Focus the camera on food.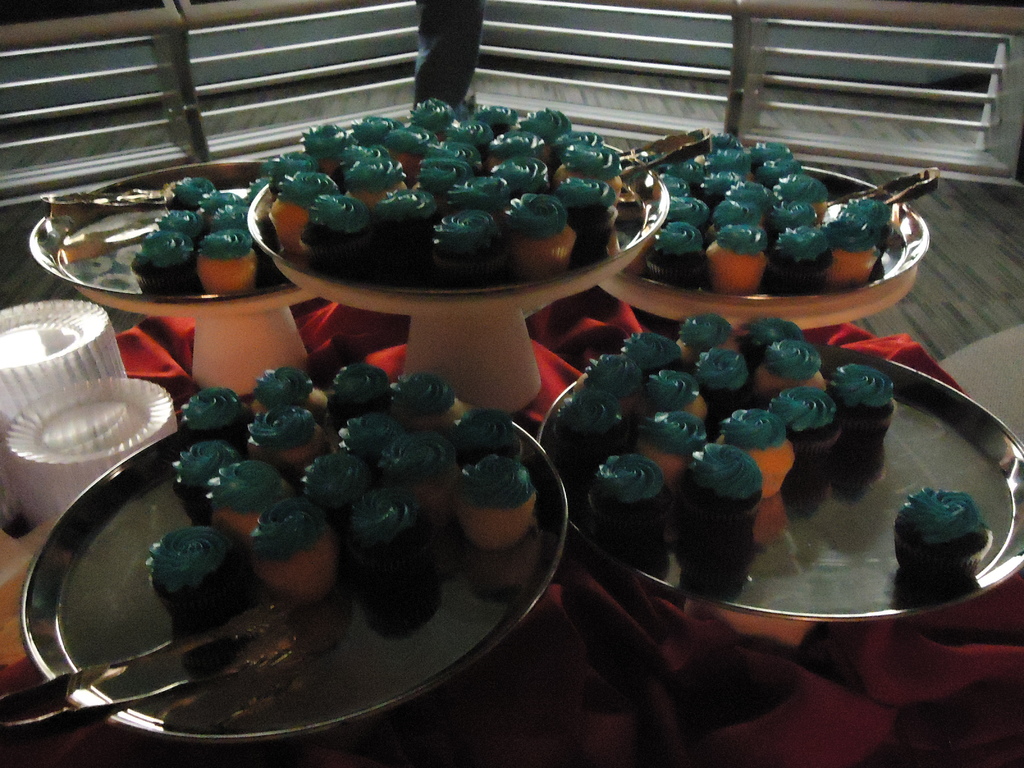
Focus region: left=250, top=500, right=342, bottom=602.
